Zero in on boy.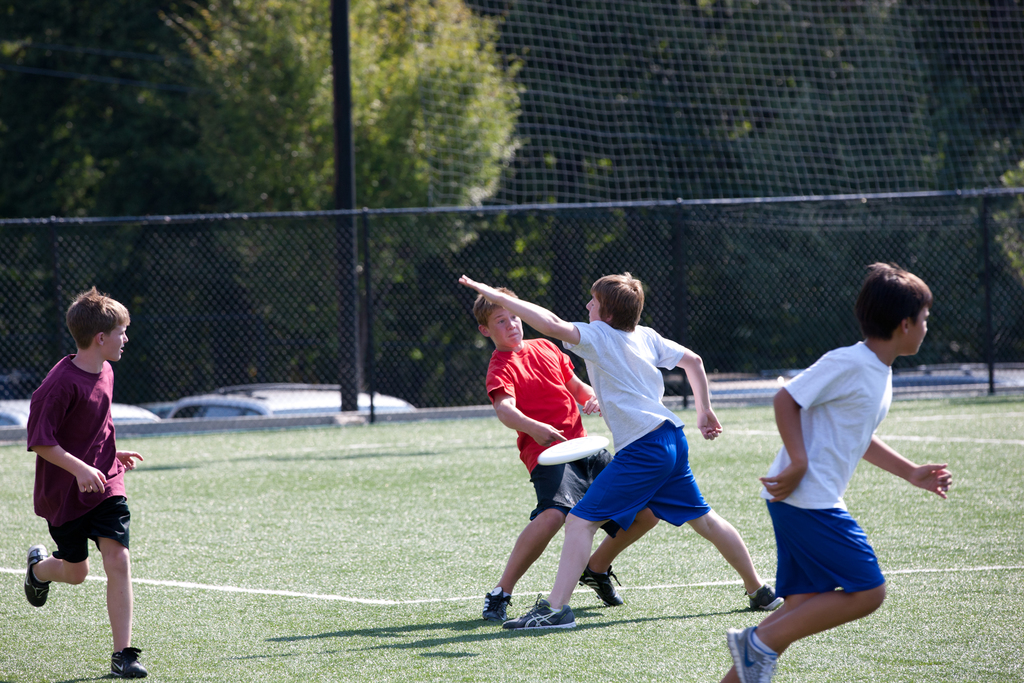
Zeroed in: 721:261:952:682.
